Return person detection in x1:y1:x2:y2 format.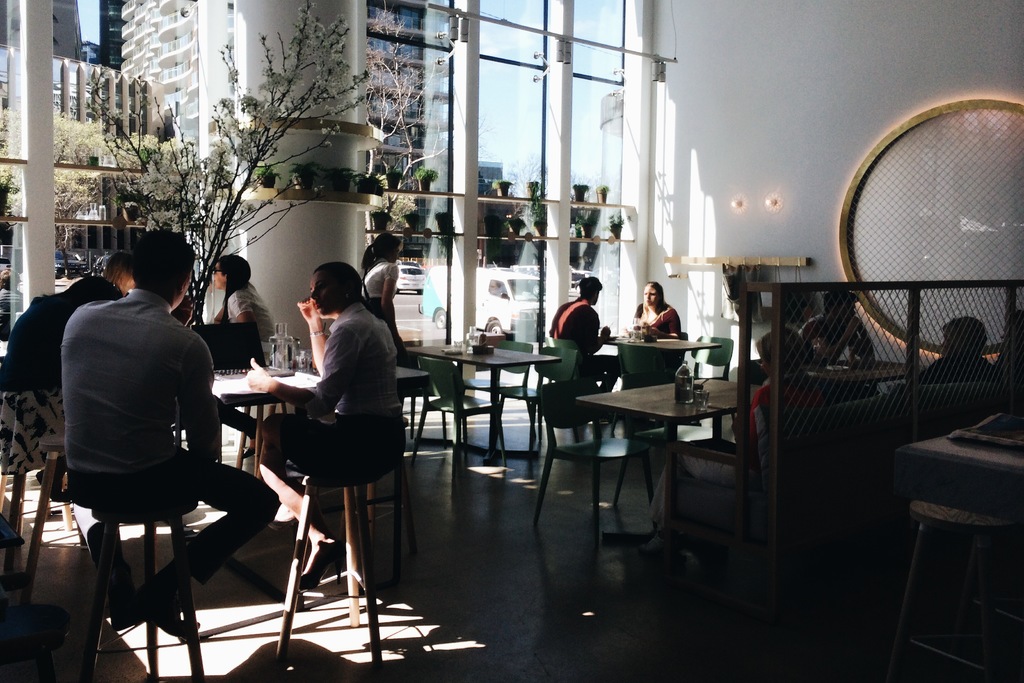
633:282:681:346.
